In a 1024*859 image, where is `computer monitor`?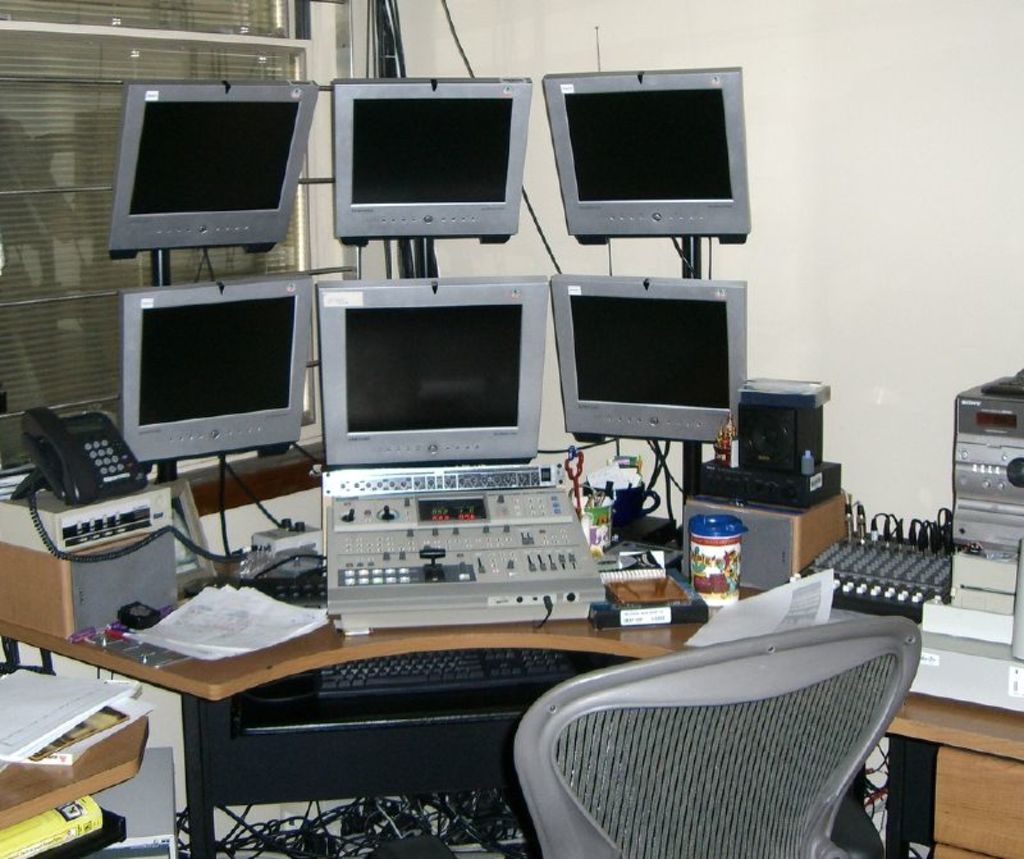
detection(314, 273, 550, 472).
